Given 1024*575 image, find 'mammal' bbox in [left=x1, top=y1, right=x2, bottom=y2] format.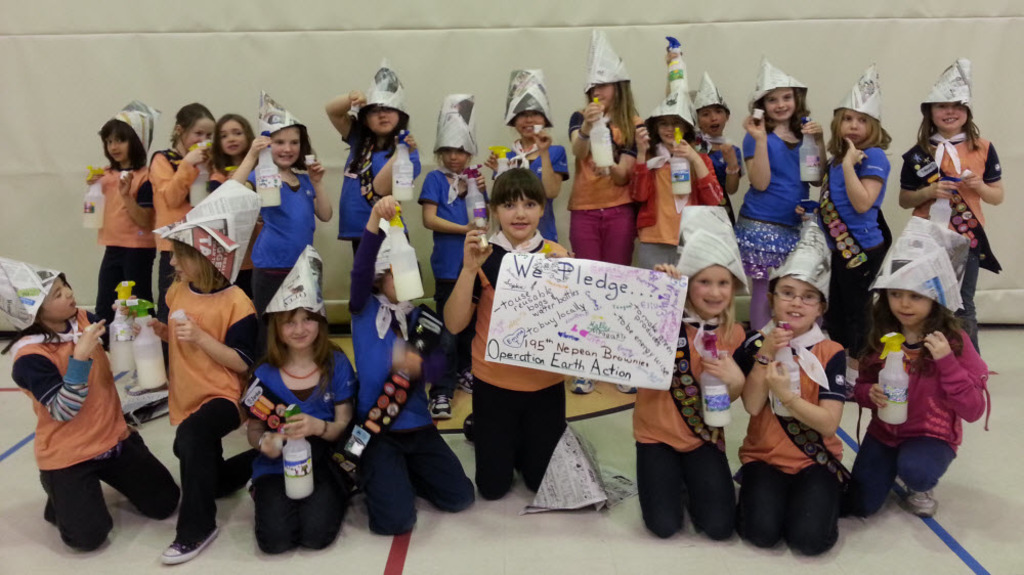
[left=324, top=89, right=416, bottom=242].
